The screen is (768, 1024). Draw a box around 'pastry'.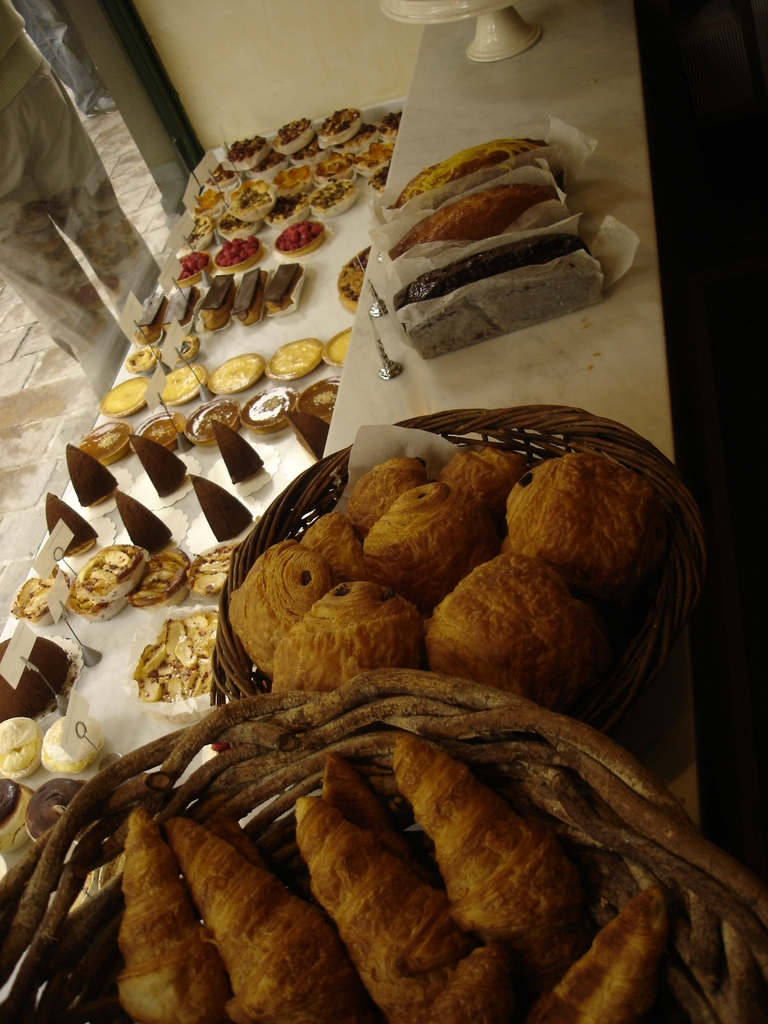
l=46, t=492, r=100, b=556.
